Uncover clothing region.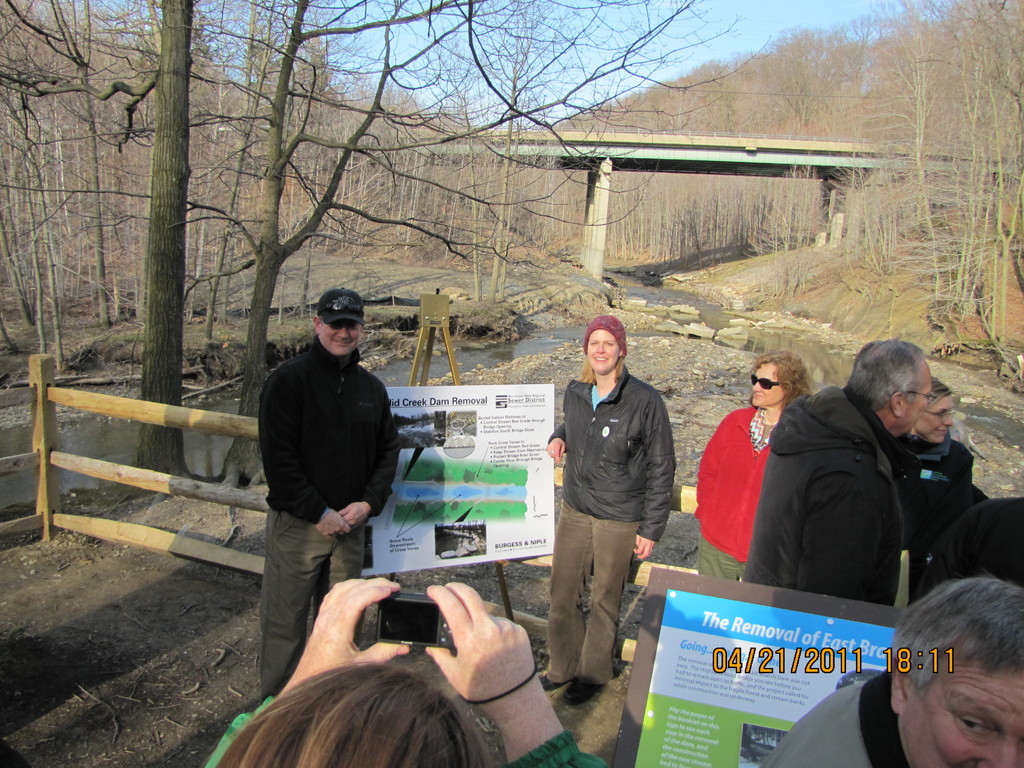
Uncovered: bbox=(750, 662, 909, 767).
